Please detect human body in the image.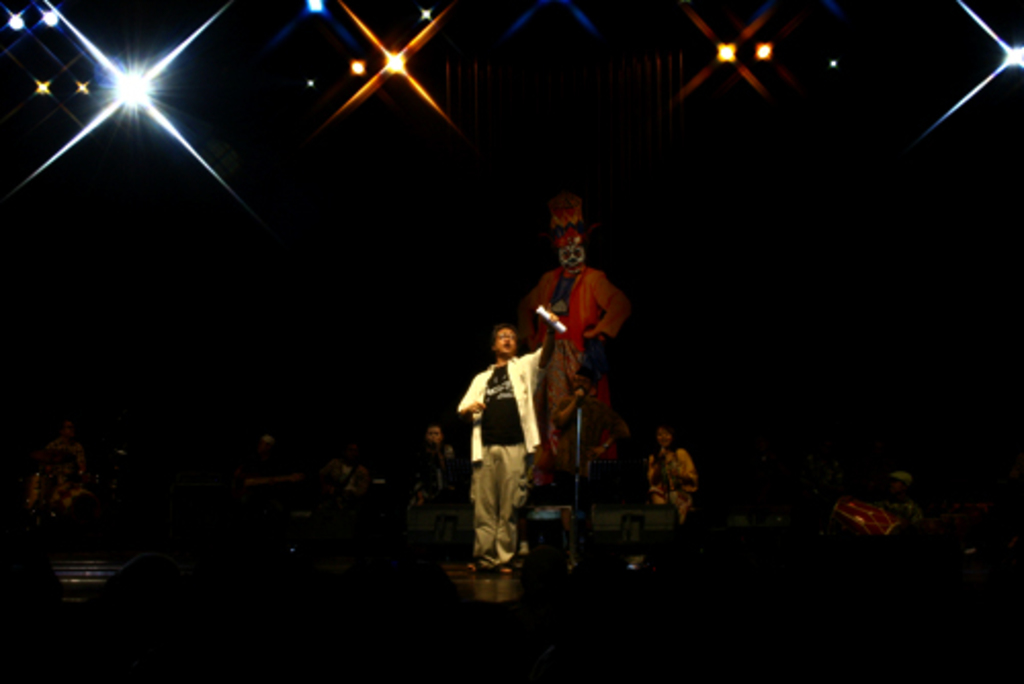
select_region(530, 223, 633, 502).
